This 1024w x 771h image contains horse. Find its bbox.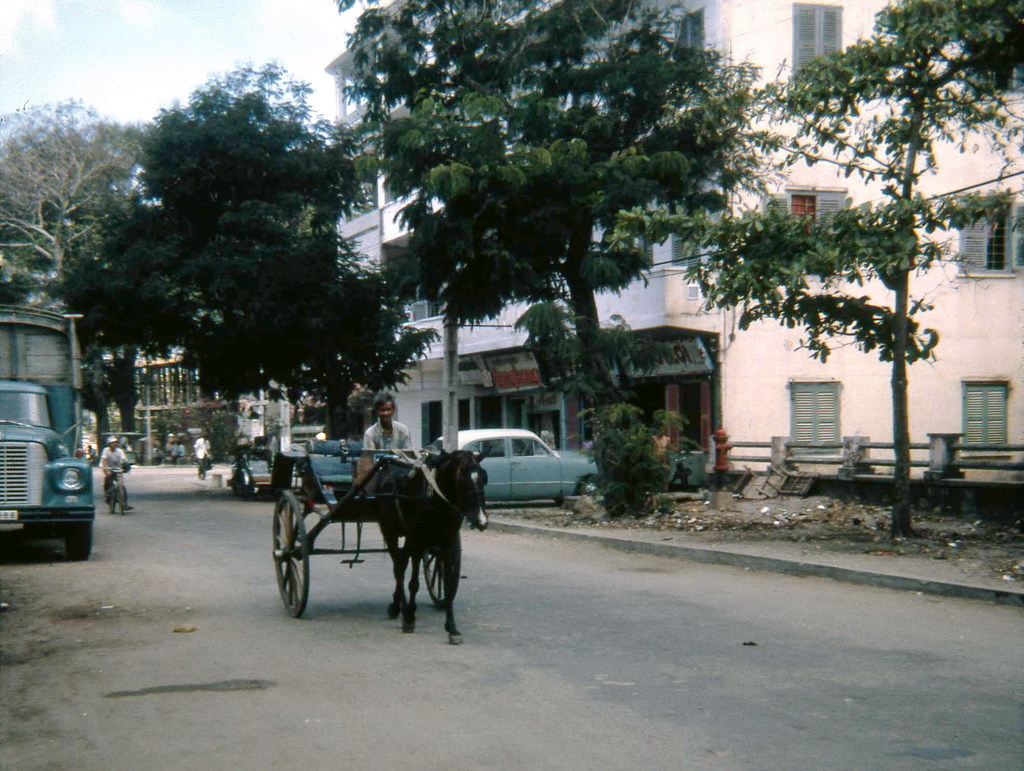
detection(374, 442, 493, 644).
